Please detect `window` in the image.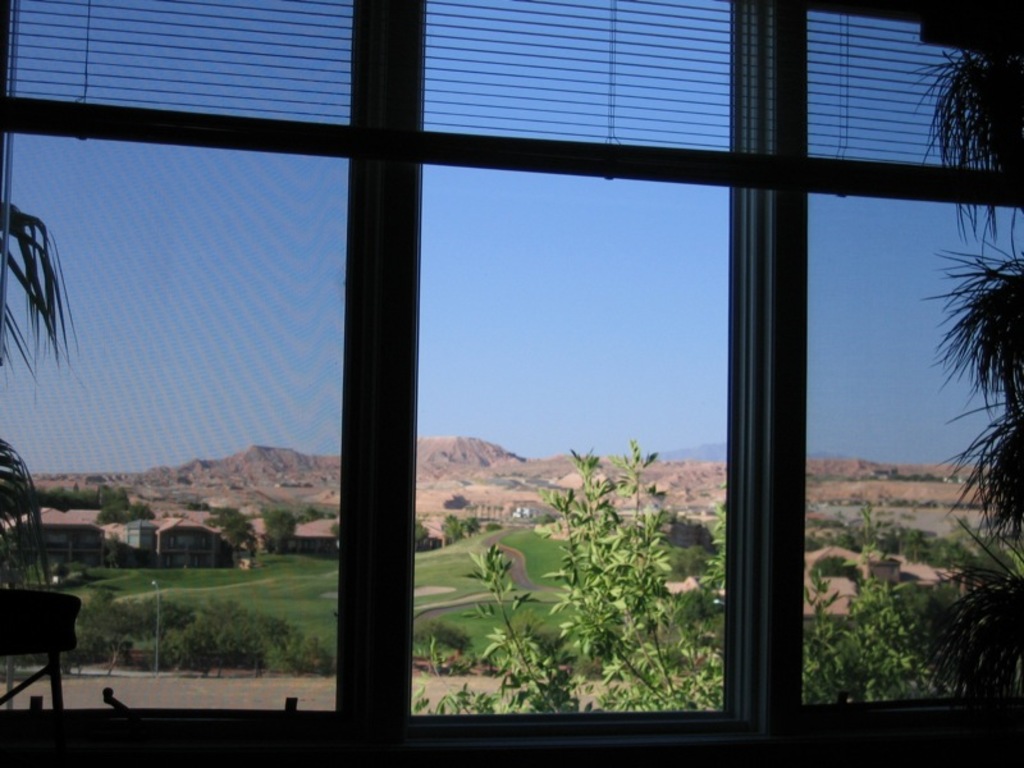
Rect(0, 0, 1023, 767).
